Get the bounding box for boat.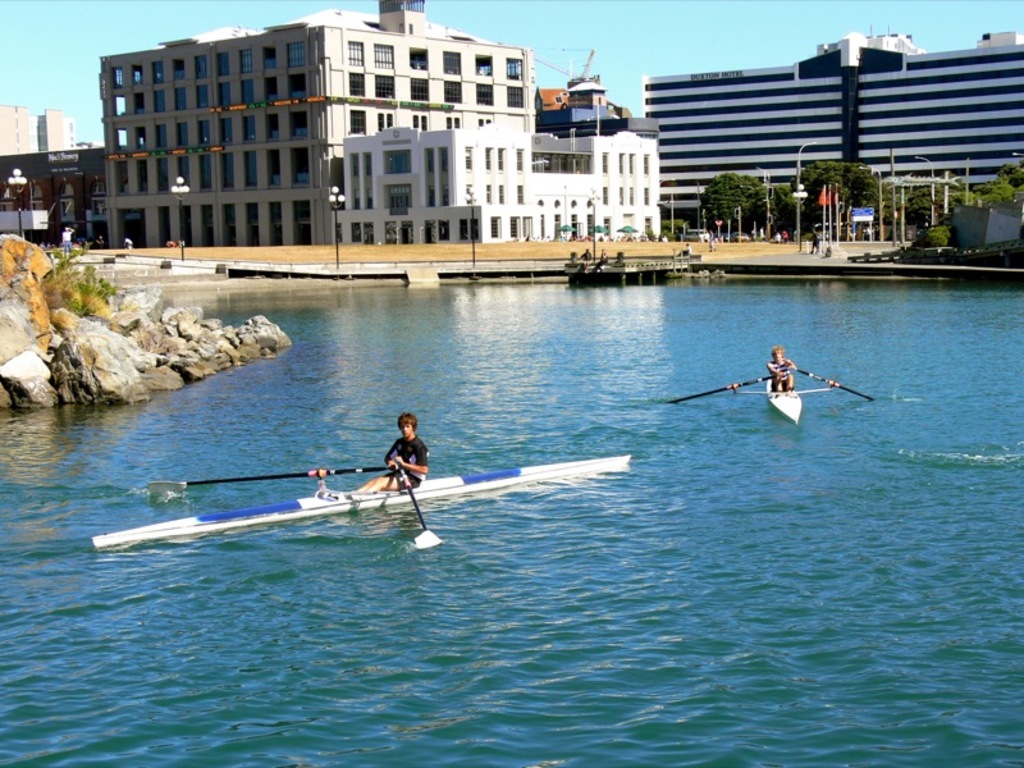
Rect(678, 340, 881, 430).
